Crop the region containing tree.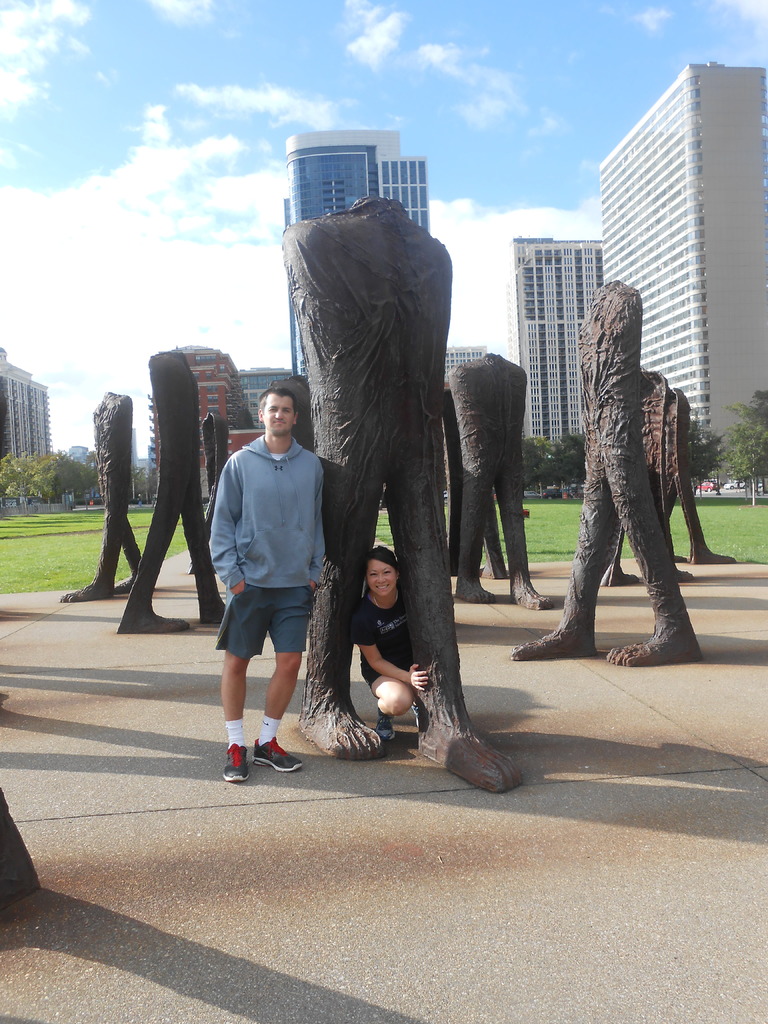
Crop region: box=[687, 413, 727, 504].
